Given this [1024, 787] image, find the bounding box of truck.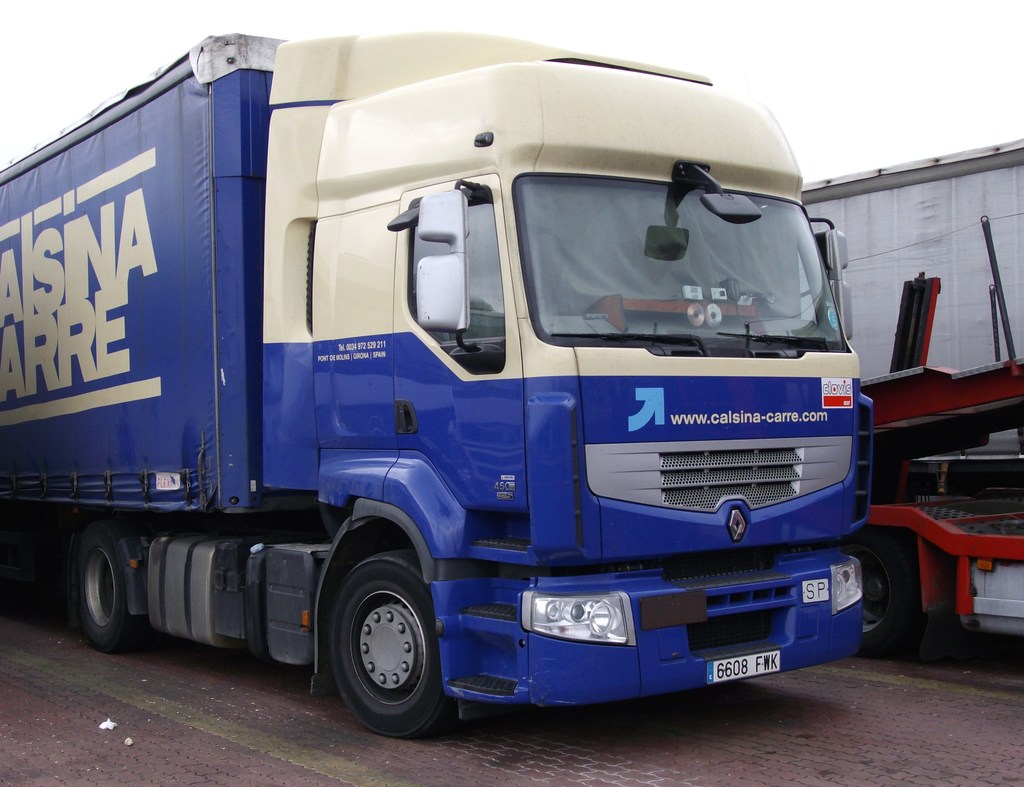
bbox=(0, 26, 880, 744).
